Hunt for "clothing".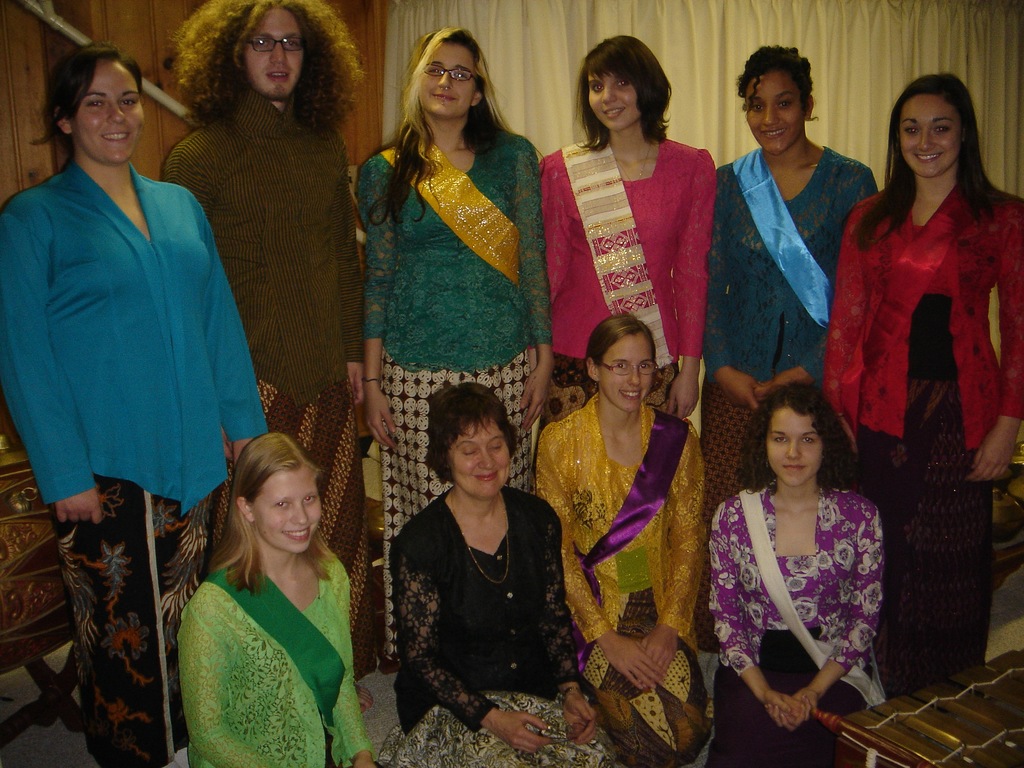
Hunted down at [822, 177, 1023, 696].
